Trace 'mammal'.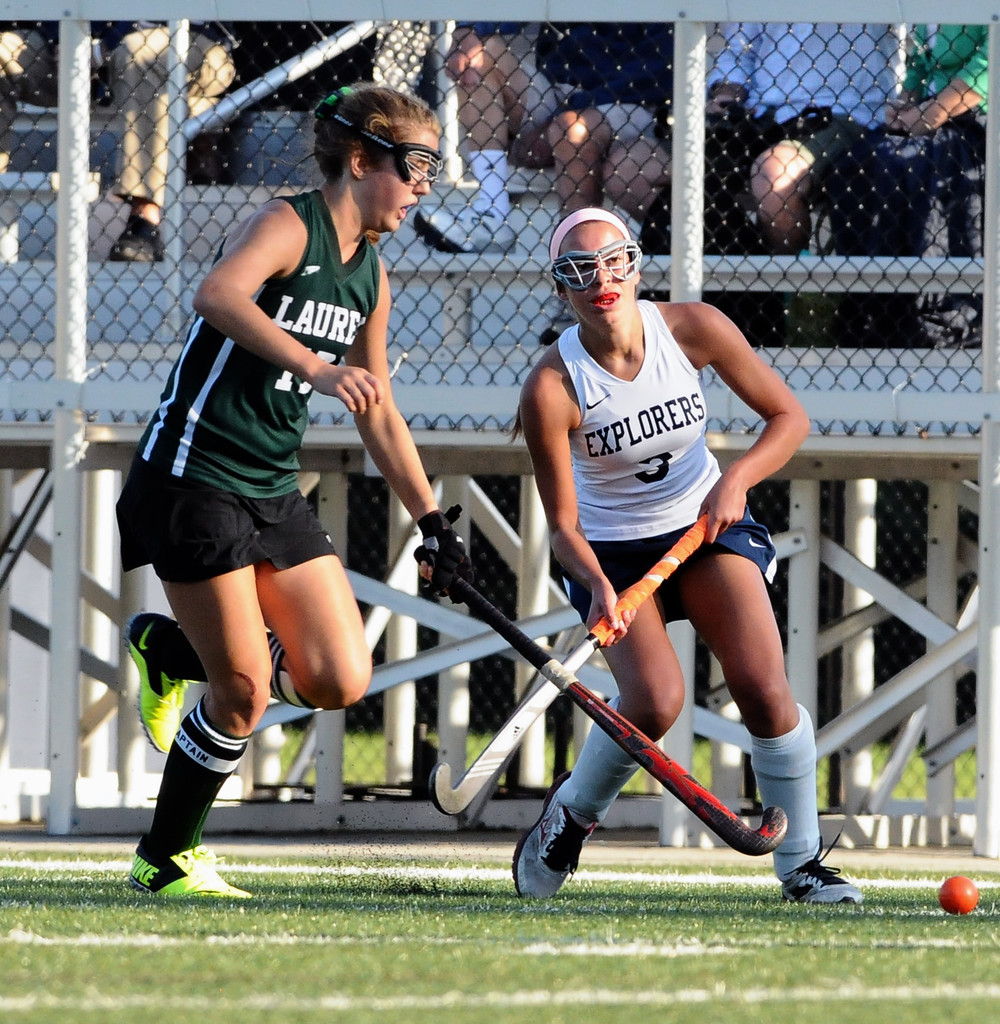
Traced to left=893, top=15, right=997, bottom=260.
